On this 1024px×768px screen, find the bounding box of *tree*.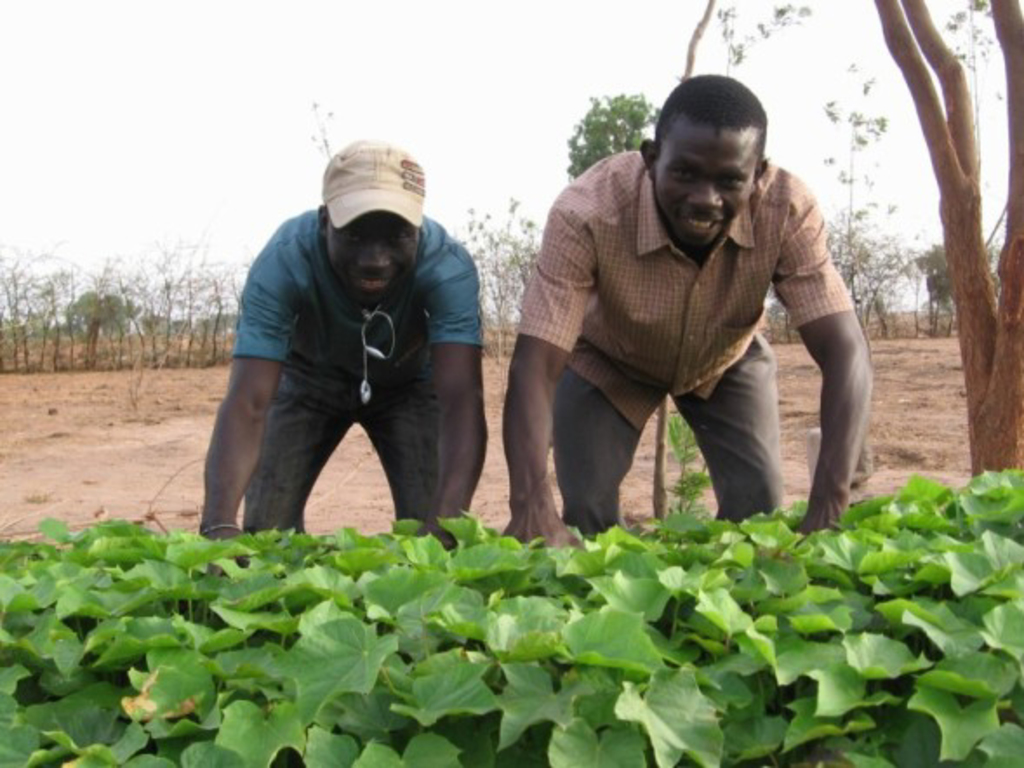
Bounding box: pyautogui.locateOnScreen(808, 57, 887, 292).
